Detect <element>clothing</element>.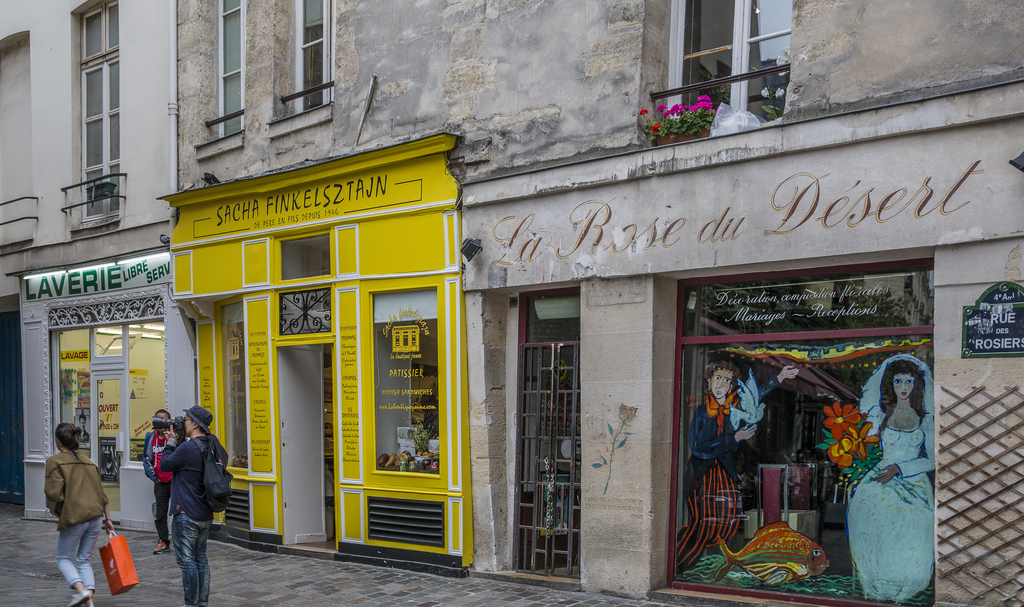
Detected at {"x1": 139, "y1": 432, "x2": 180, "y2": 549}.
